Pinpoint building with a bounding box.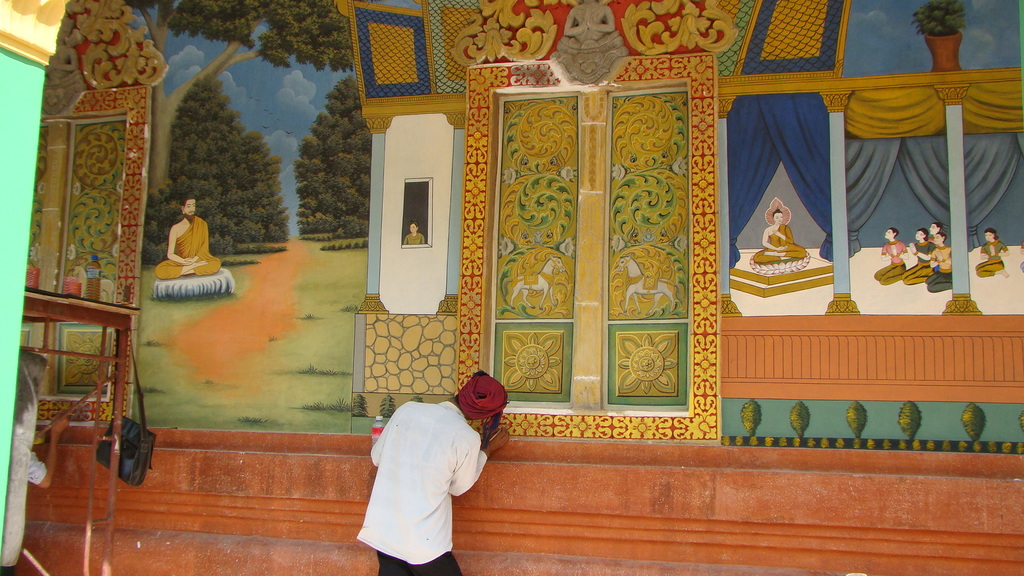
(left=0, top=0, right=1023, bottom=575).
